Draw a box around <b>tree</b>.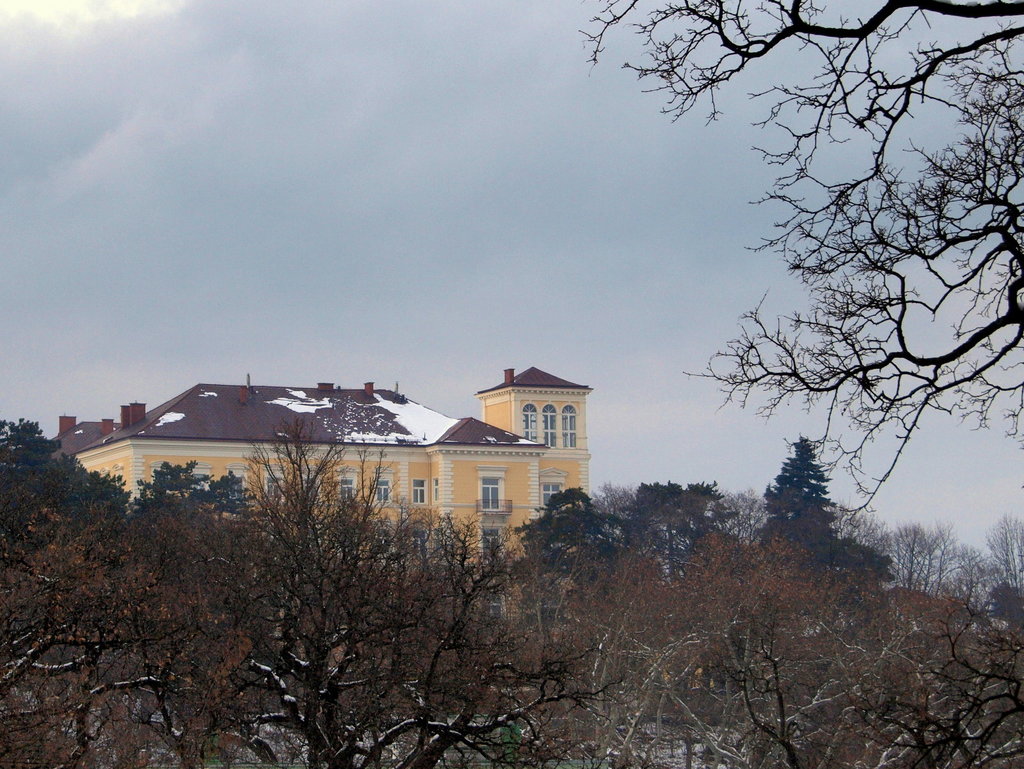
rect(988, 571, 1023, 632).
